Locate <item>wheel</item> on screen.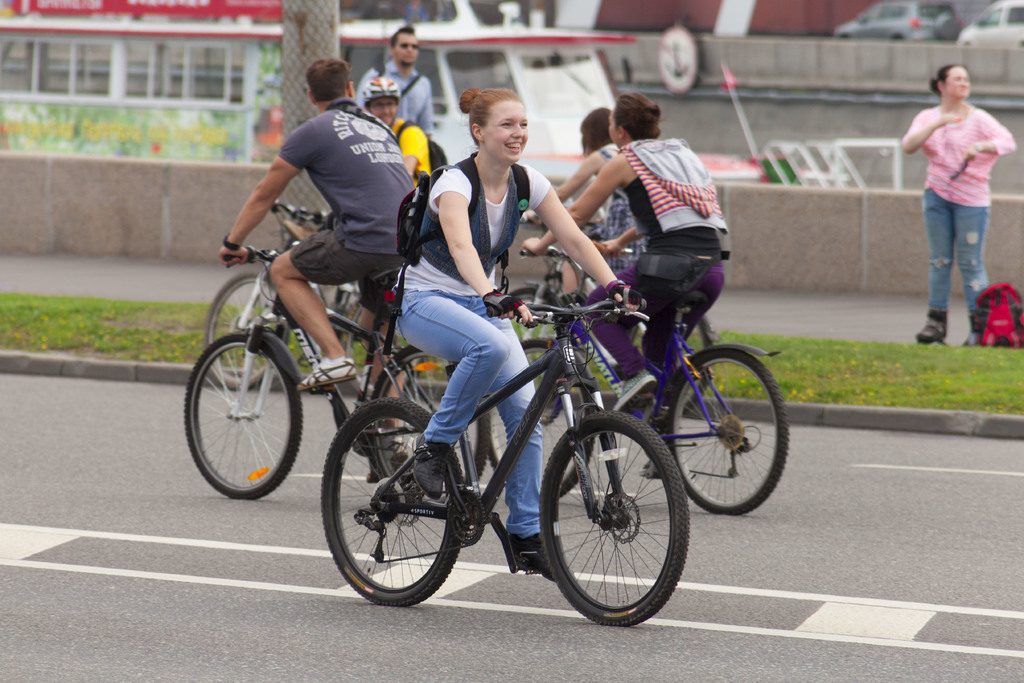
On screen at region(486, 331, 600, 501).
